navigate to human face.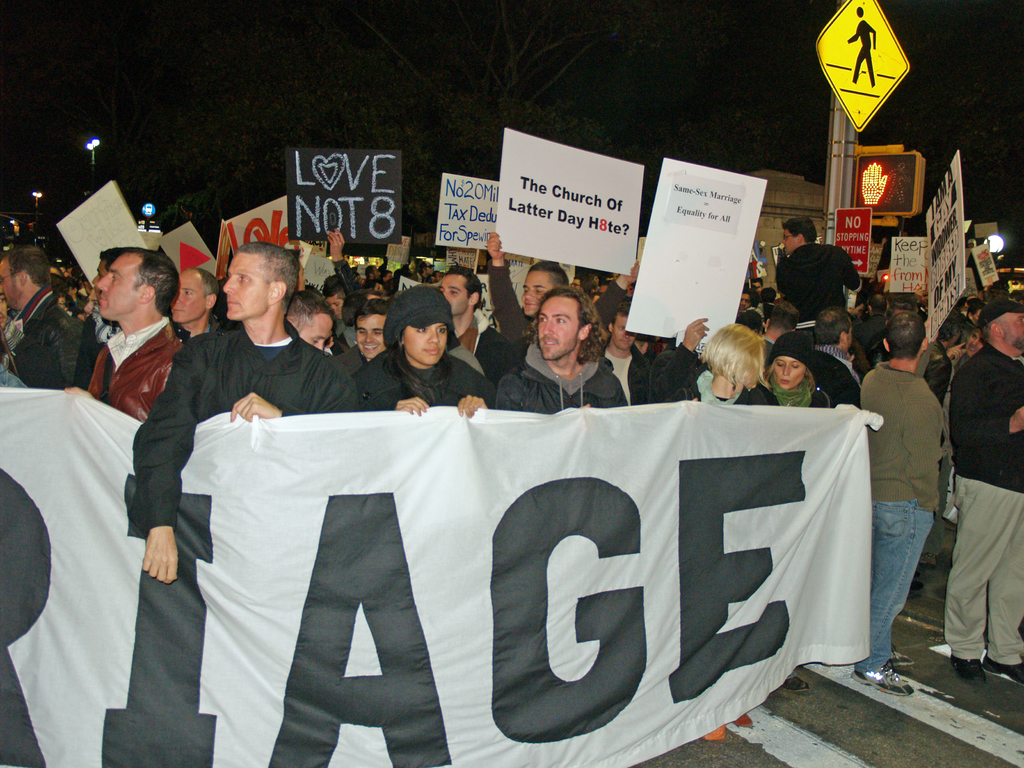
Navigation target: 371, 264, 382, 279.
